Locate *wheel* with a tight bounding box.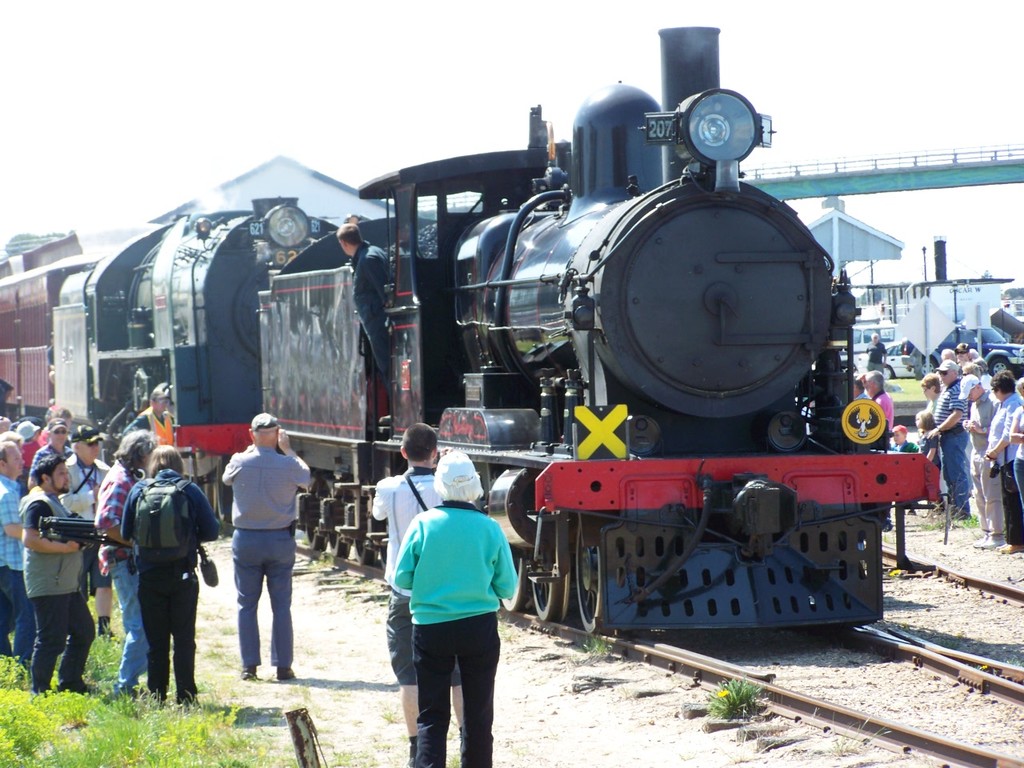
{"x1": 570, "y1": 526, "x2": 608, "y2": 638}.
